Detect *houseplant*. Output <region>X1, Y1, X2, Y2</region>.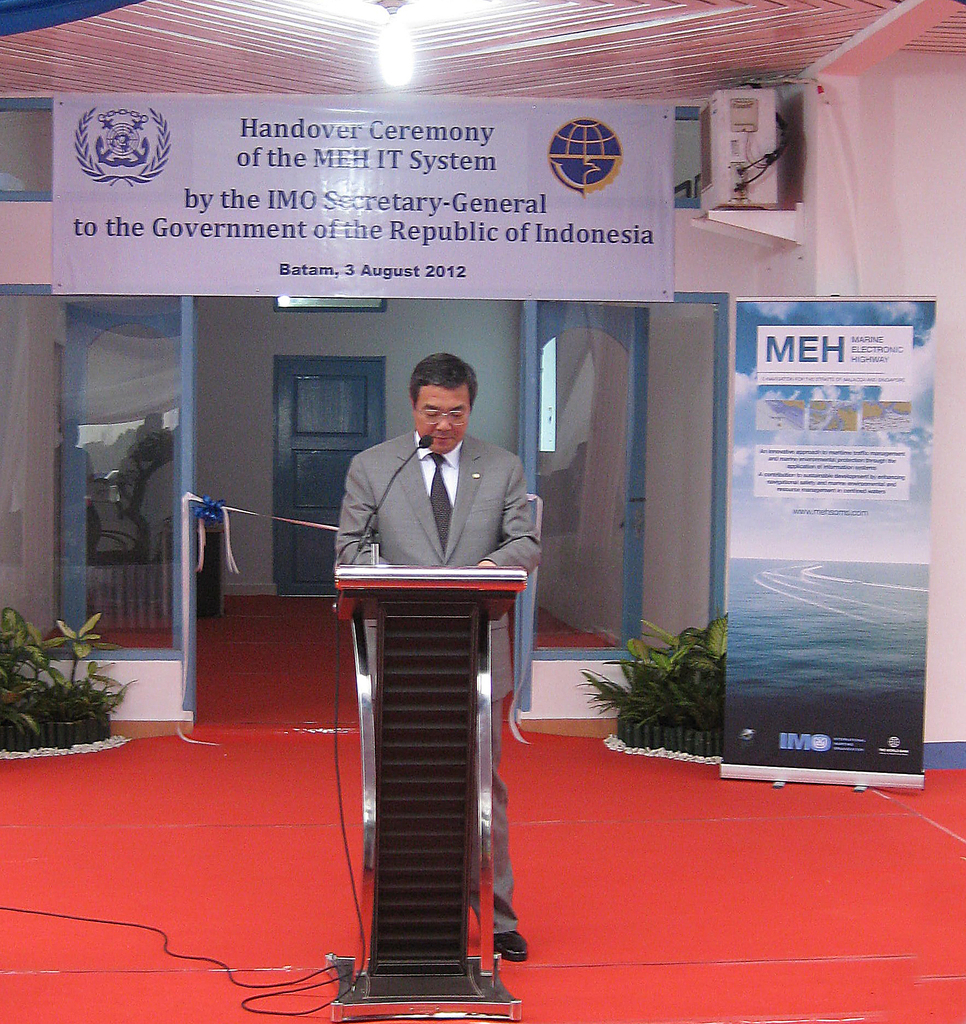
<region>0, 610, 120, 753</region>.
